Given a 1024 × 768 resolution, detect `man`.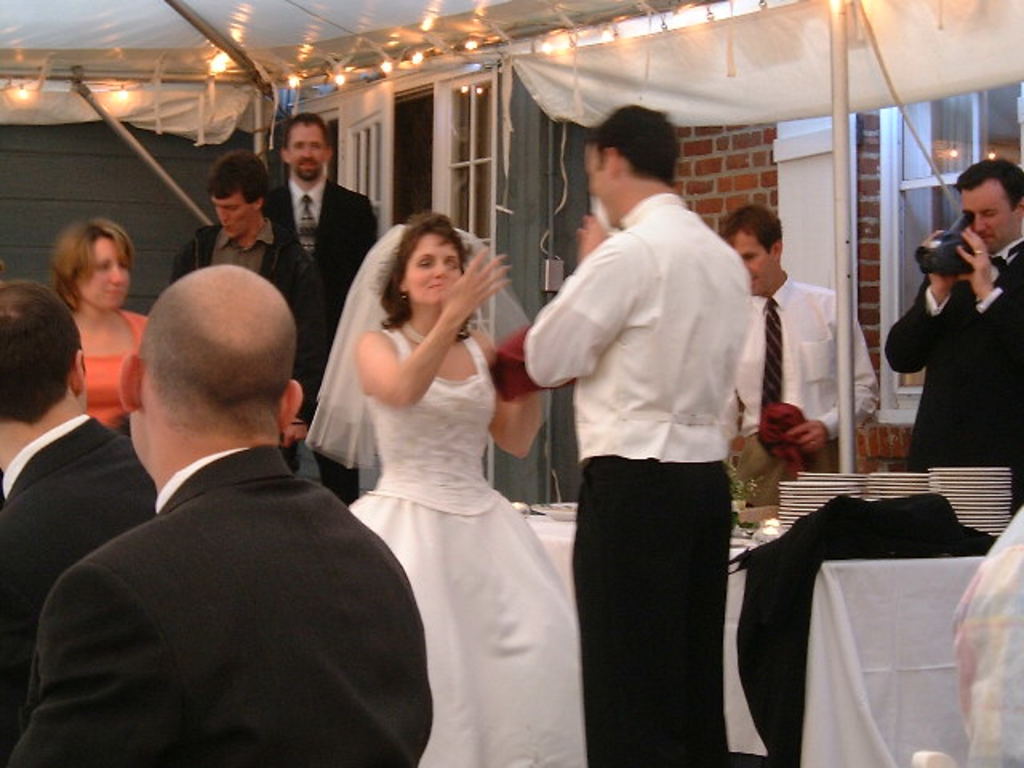
bbox(510, 106, 758, 766).
